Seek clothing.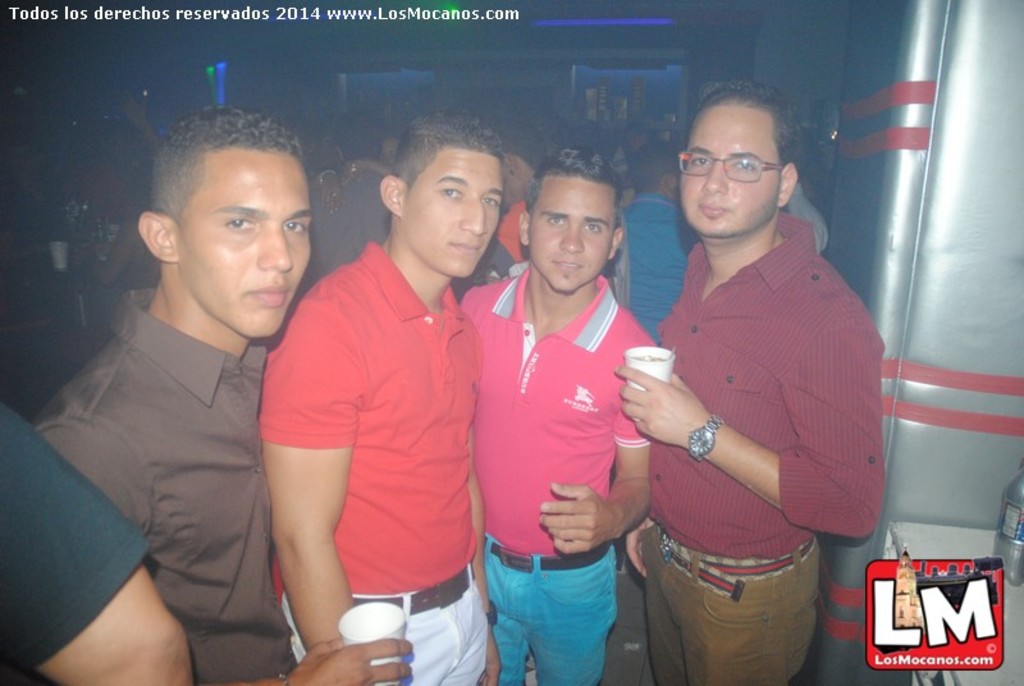
region(262, 188, 492, 658).
